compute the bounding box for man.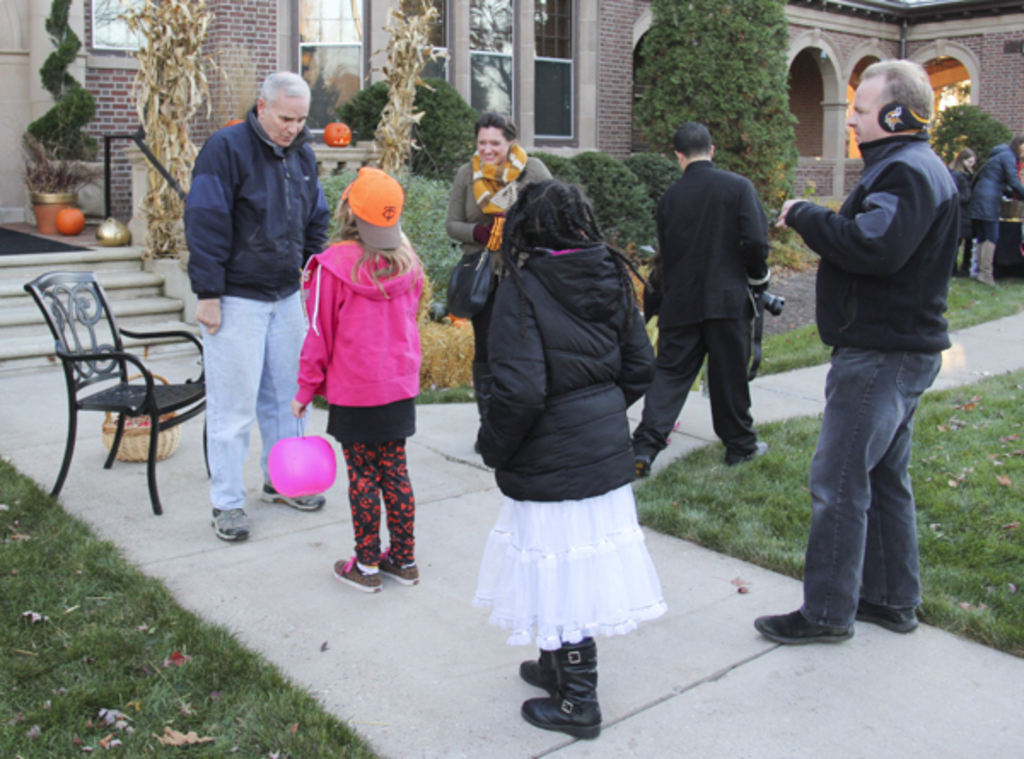
[179, 78, 341, 551].
